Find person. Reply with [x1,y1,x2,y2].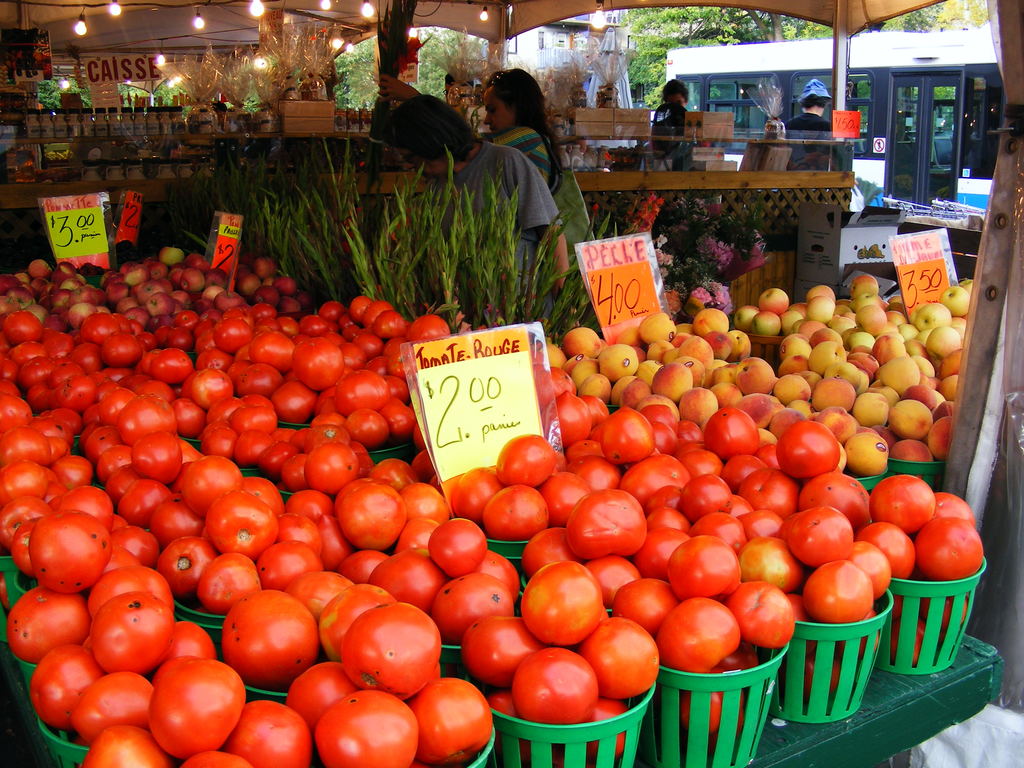
[650,76,692,141].
